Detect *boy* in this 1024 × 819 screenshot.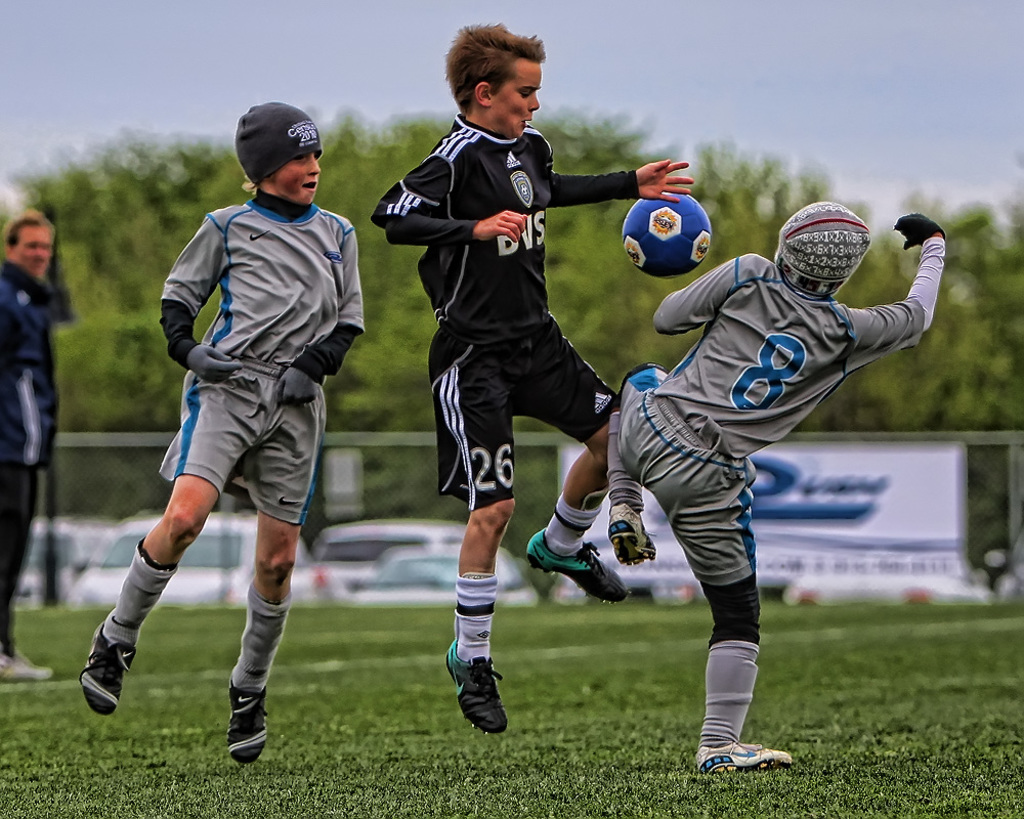
Detection: locate(63, 94, 384, 764).
